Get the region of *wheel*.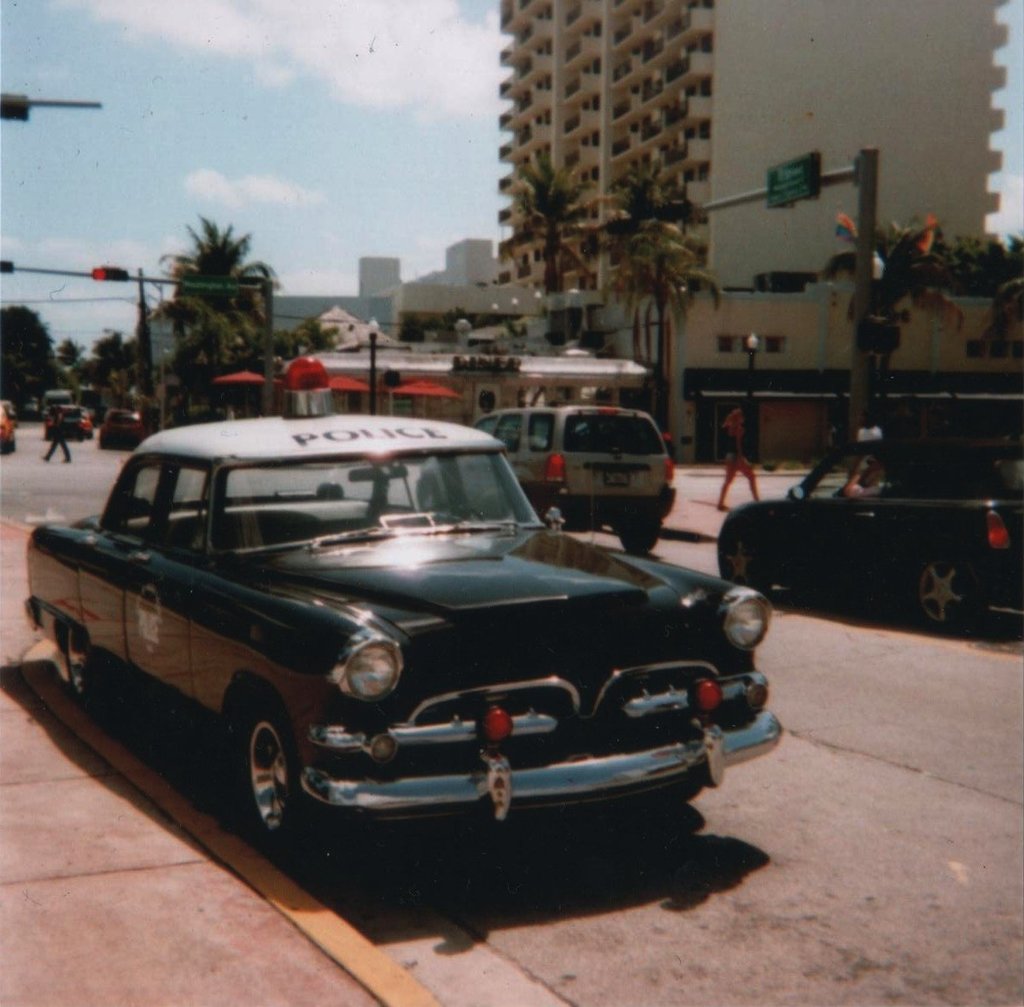
(x1=224, y1=681, x2=347, y2=864).
